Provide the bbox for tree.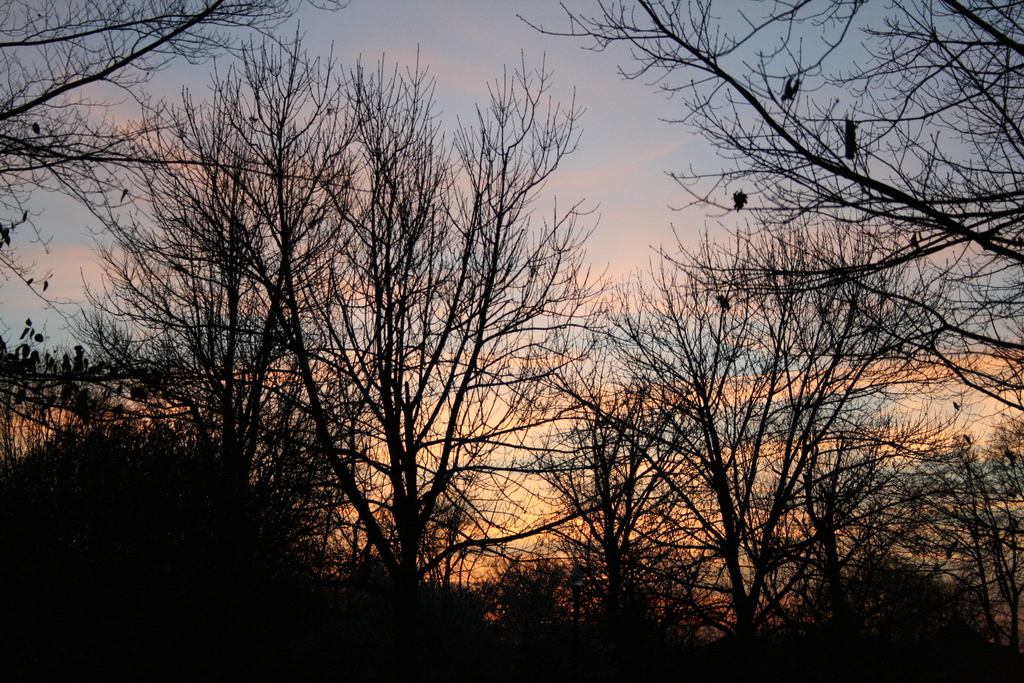
region(0, 0, 529, 680).
